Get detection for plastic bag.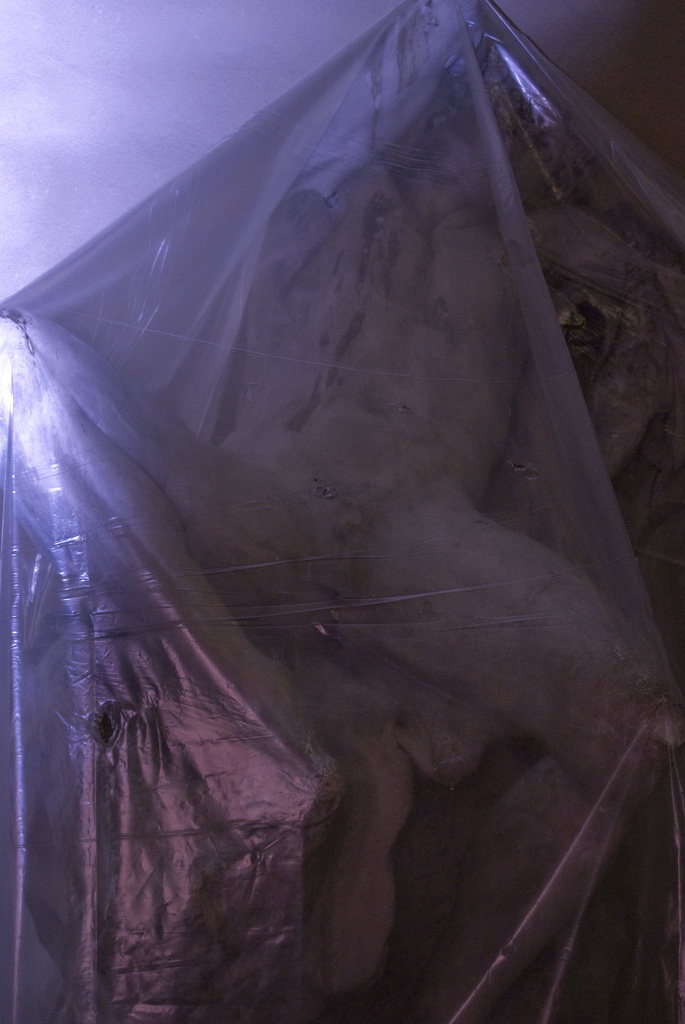
Detection: detection(0, 0, 684, 1023).
